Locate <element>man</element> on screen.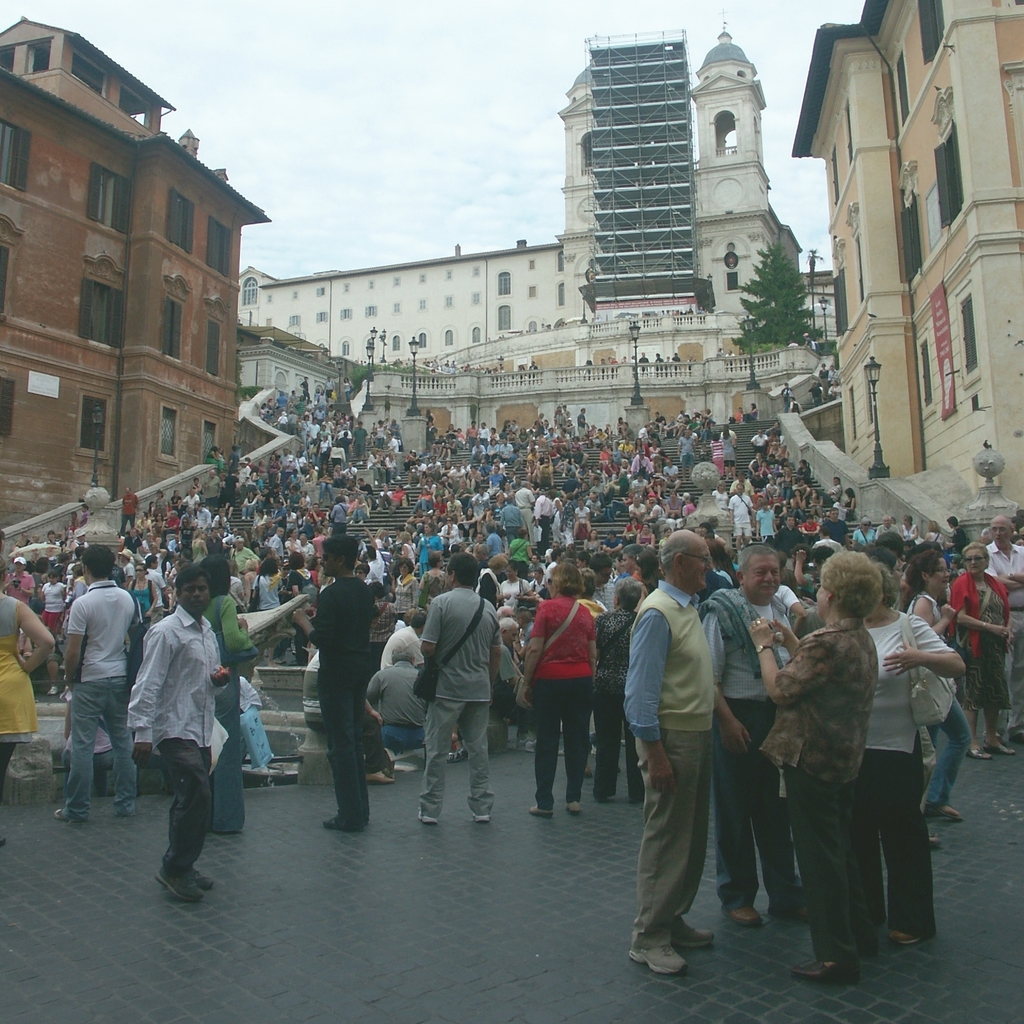
On screen at detection(660, 353, 661, 367).
